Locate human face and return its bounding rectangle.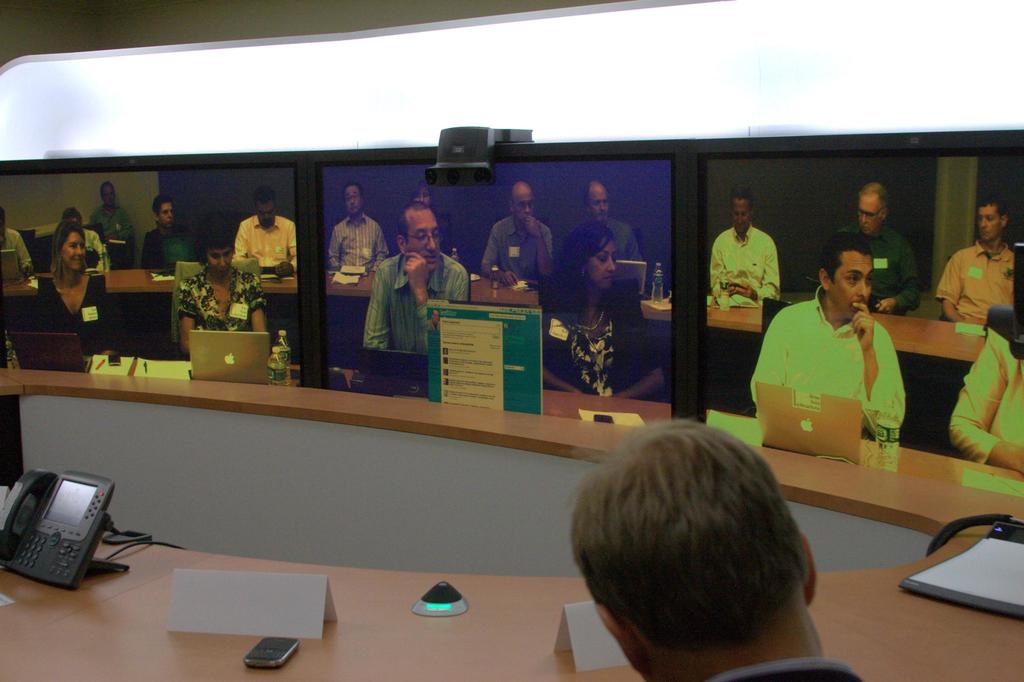
<bbox>63, 230, 88, 268</bbox>.
